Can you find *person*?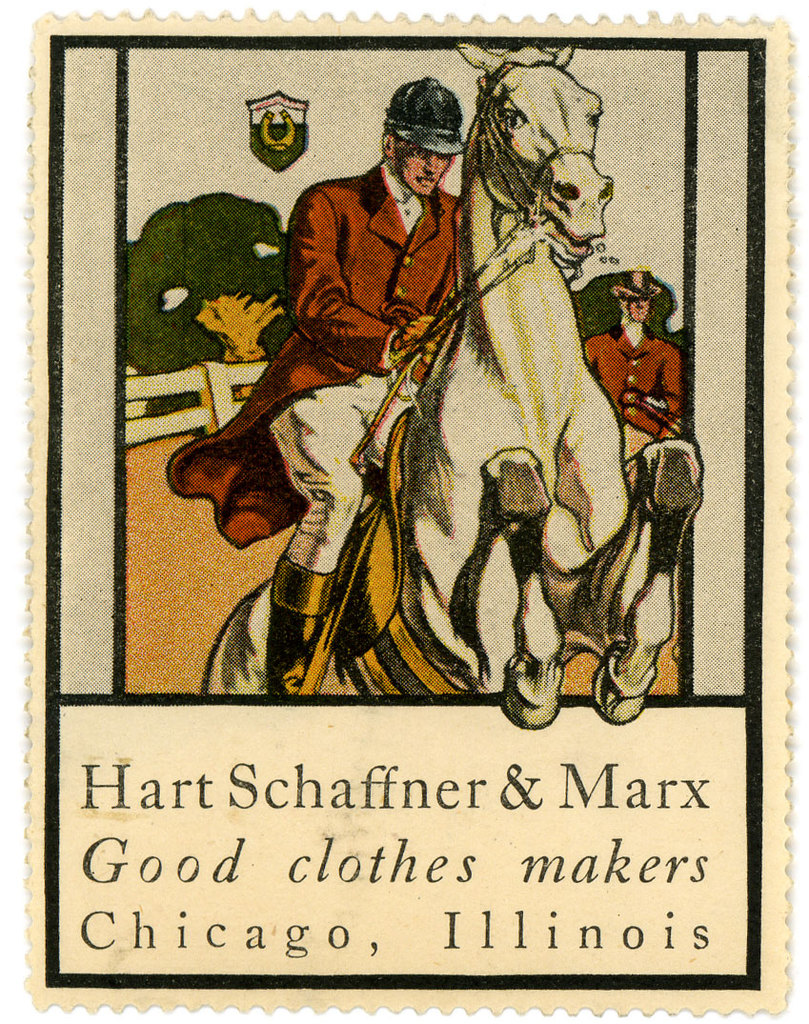
Yes, bounding box: [x1=586, y1=264, x2=687, y2=468].
